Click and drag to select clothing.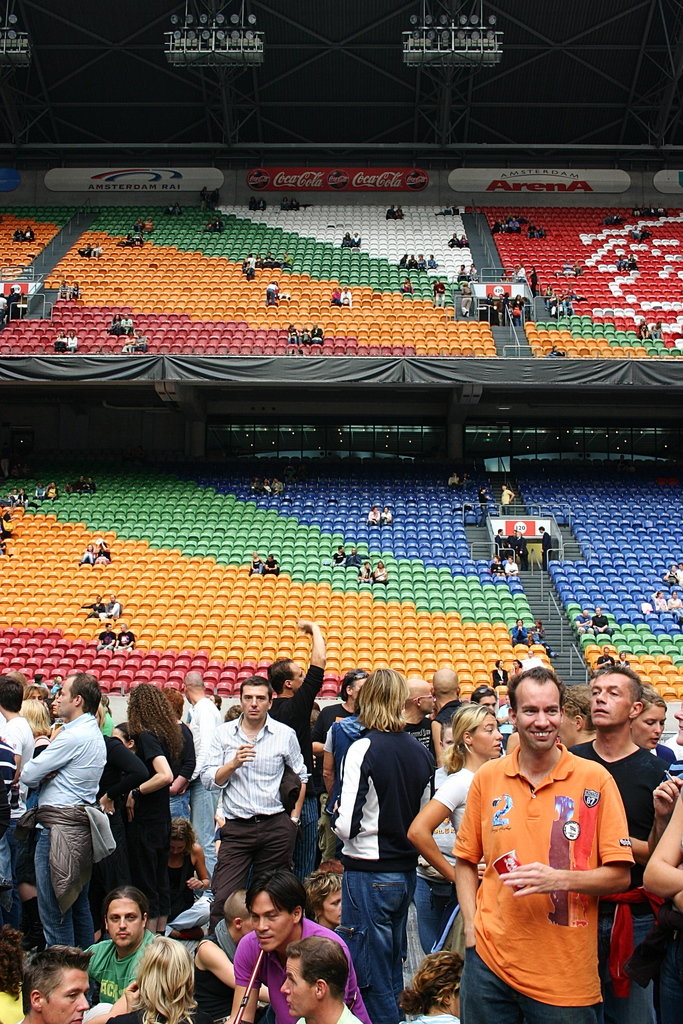
Selection: x1=567 y1=746 x2=660 y2=1023.
